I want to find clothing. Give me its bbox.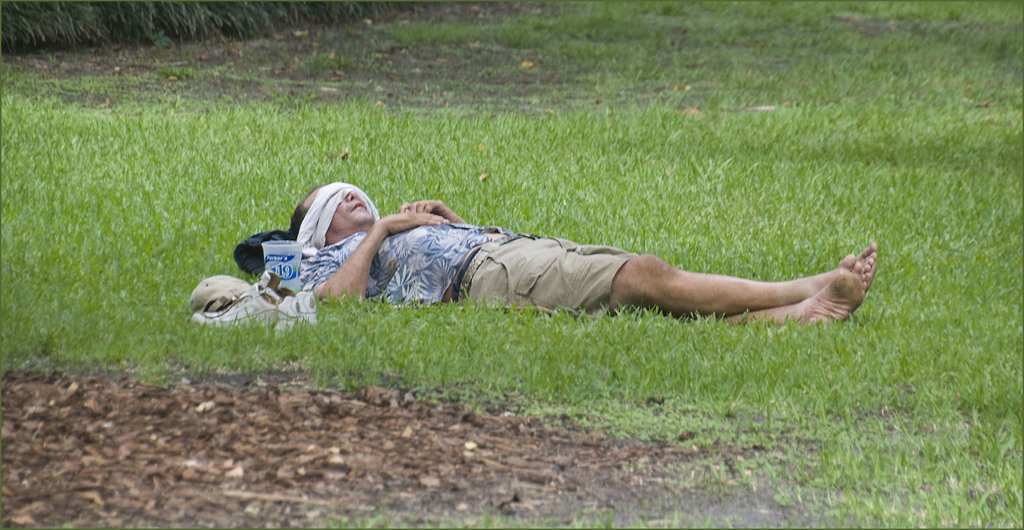
pyautogui.locateOnScreen(458, 236, 628, 315).
